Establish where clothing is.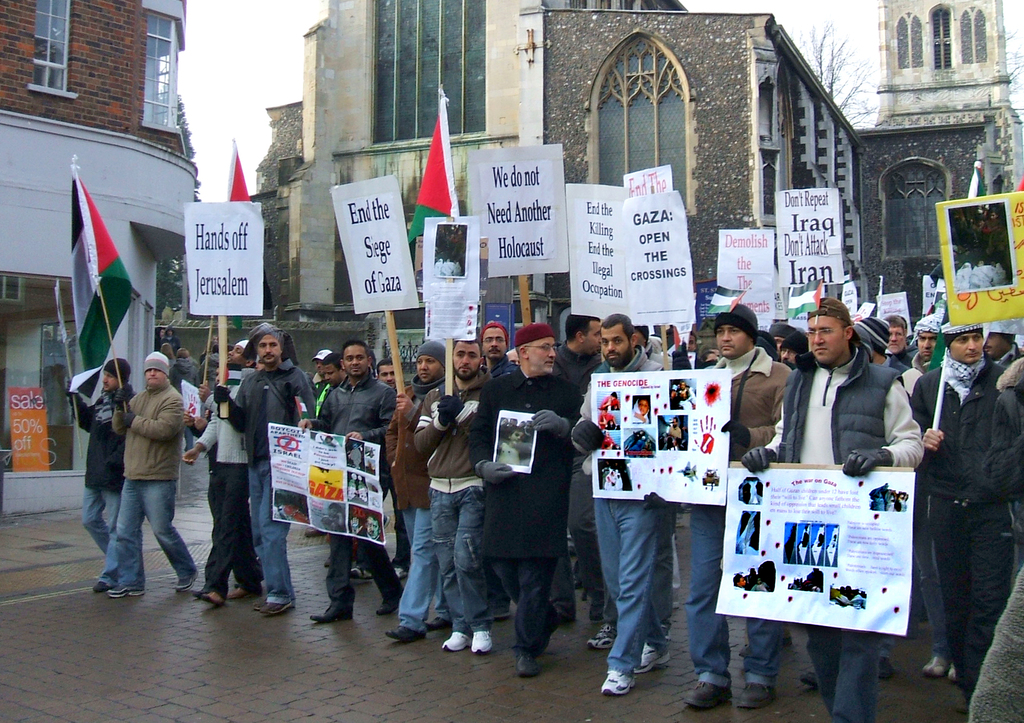
Established at crop(113, 381, 198, 591).
